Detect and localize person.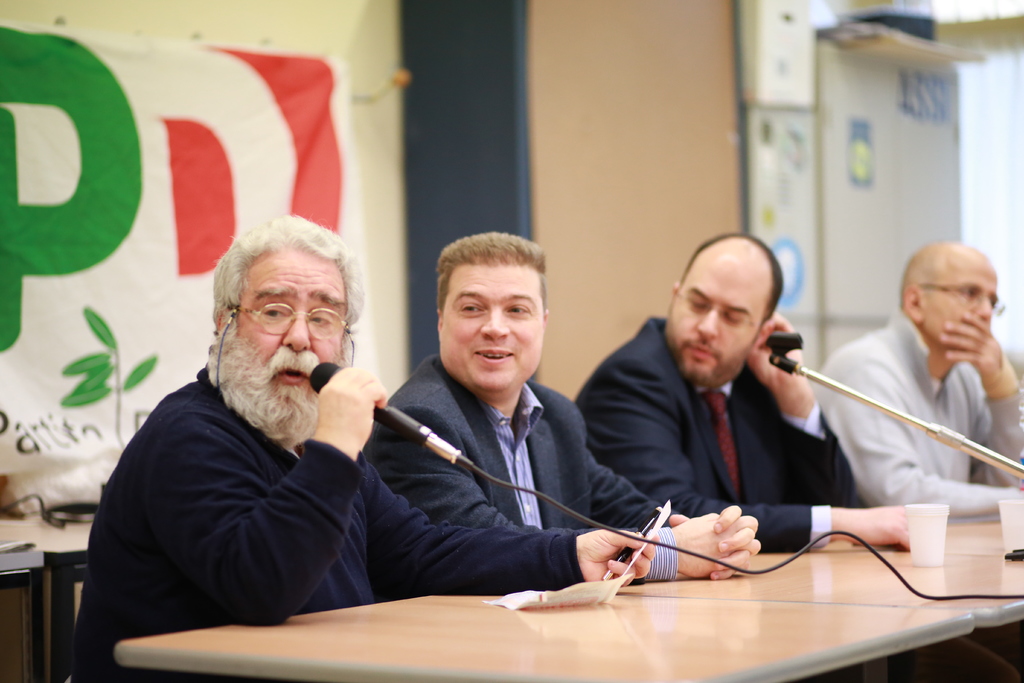
Localized at l=69, t=214, r=644, b=682.
